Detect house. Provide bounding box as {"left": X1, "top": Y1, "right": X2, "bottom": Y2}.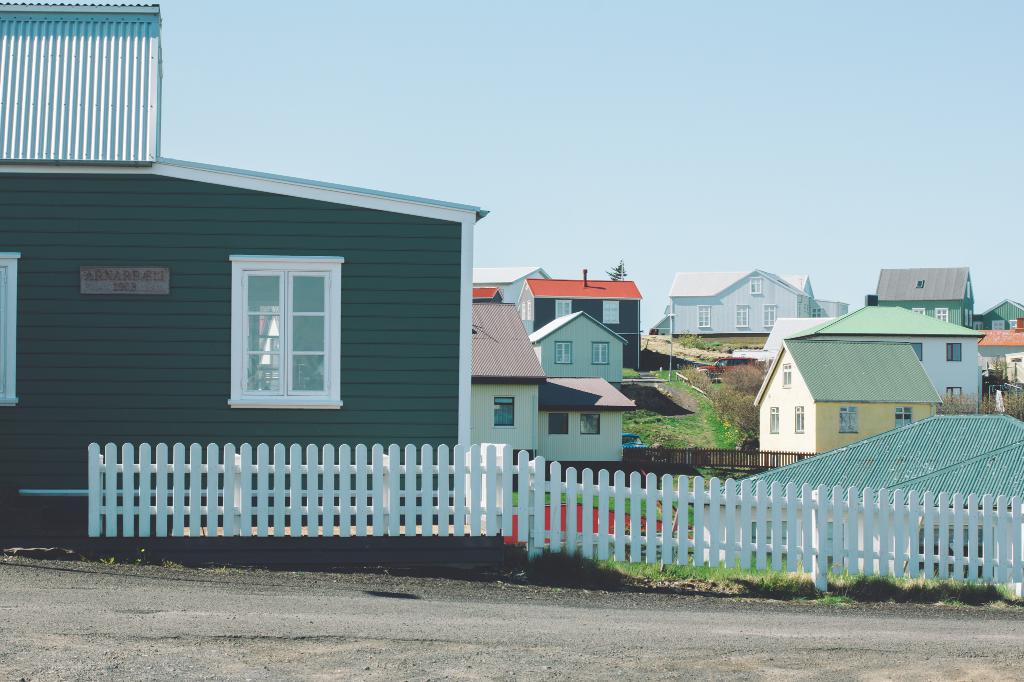
{"left": 534, "top": 371, "right": 635, "bottom": 457}.
